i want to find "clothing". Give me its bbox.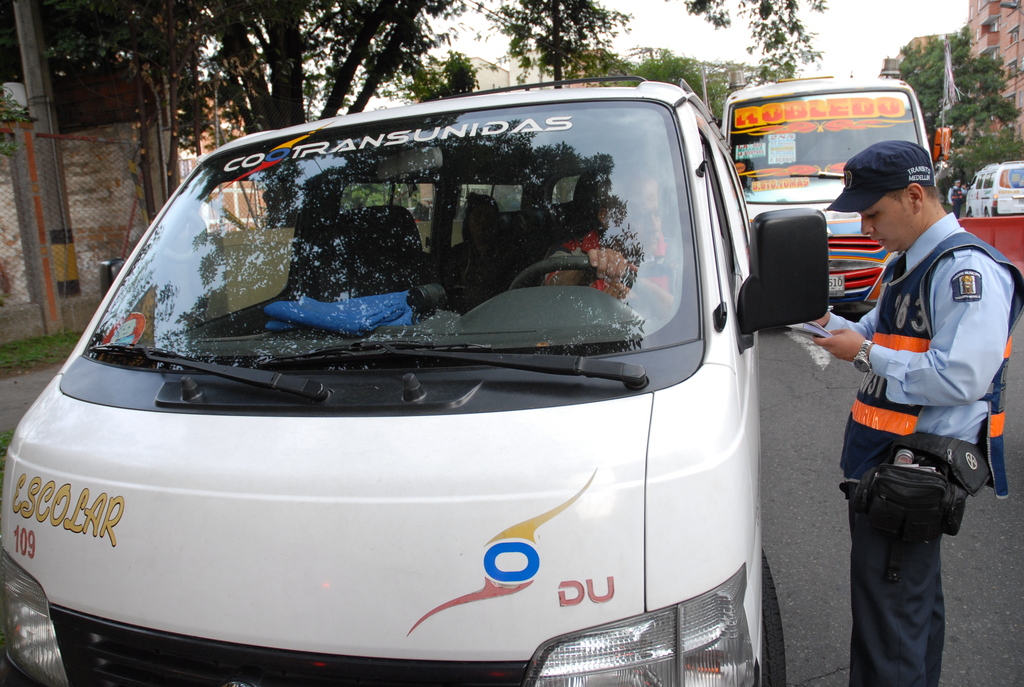
crop(828, 160, 1018, 642).
